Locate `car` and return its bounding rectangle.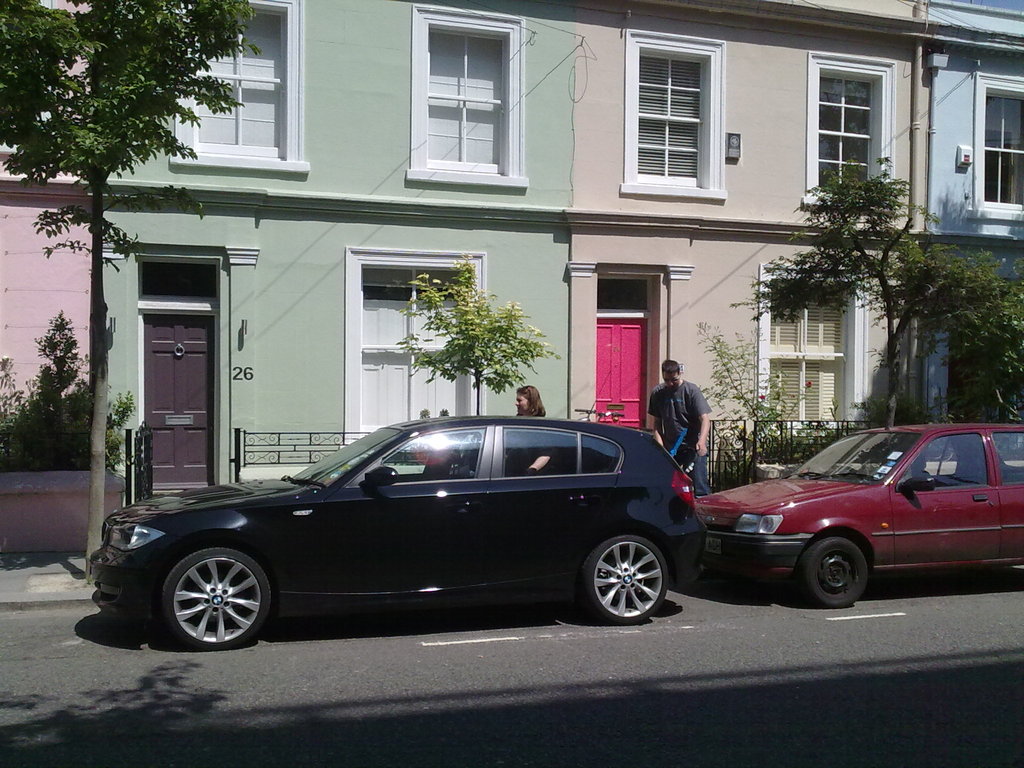
select_region(689, 421, 1023, 609).
